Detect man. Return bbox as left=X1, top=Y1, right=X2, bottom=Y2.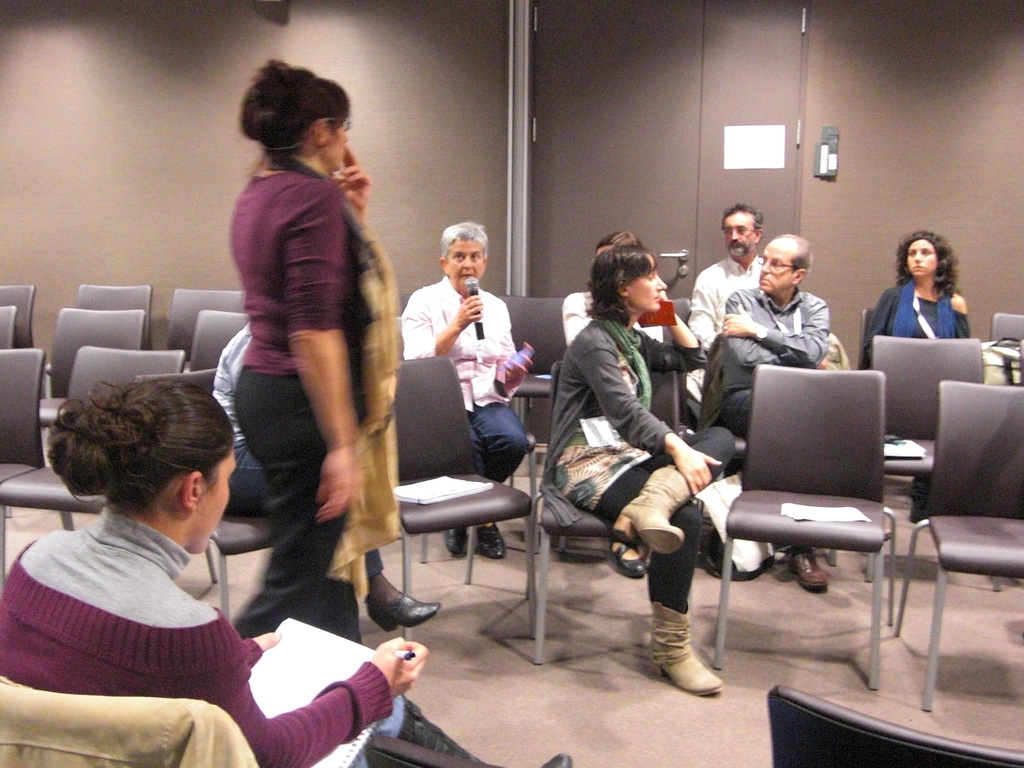
left=399, top=224, right=538, bottom=561.
